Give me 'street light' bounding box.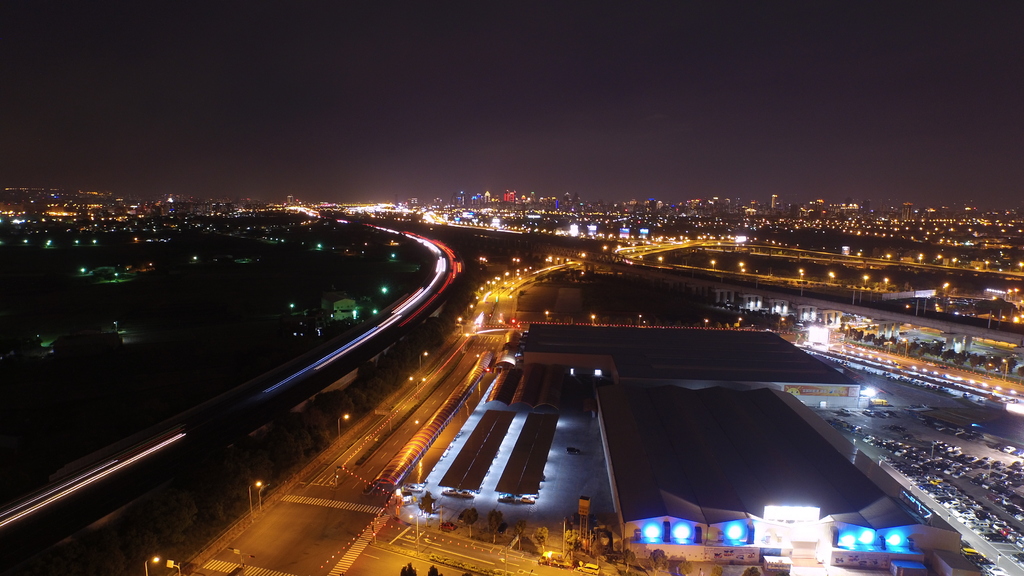
left=246, top=479, right=263, bottom=524.
